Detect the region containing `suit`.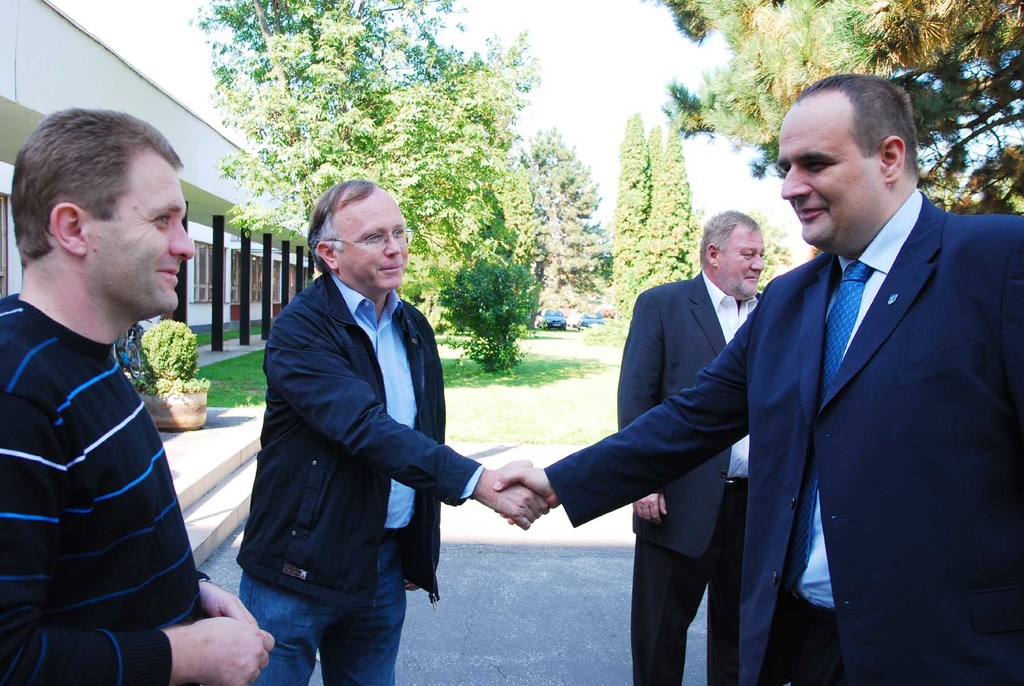
x1=616 y1=273 x2=765 y2=560.
